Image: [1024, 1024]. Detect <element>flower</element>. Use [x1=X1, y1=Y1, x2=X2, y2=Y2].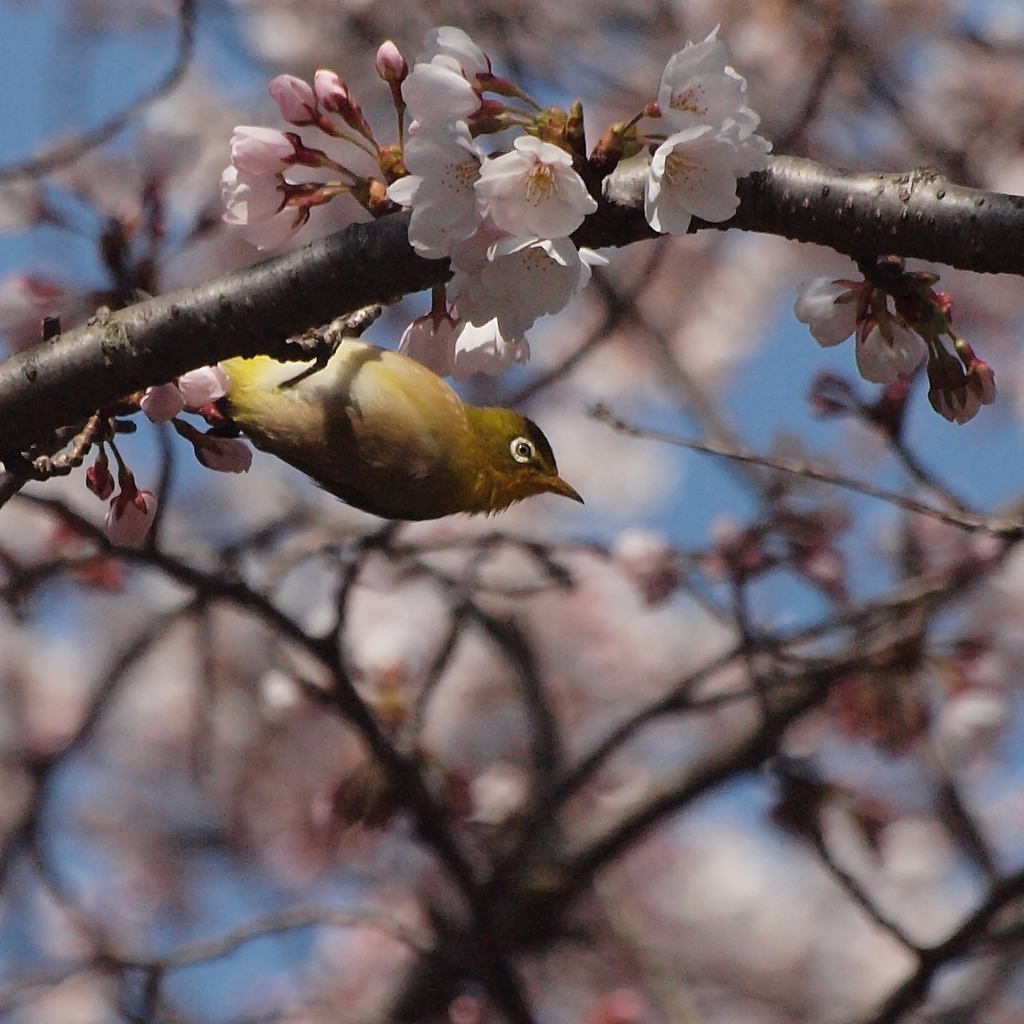
[x1=218, y1=169, x2=283, y2=227].
